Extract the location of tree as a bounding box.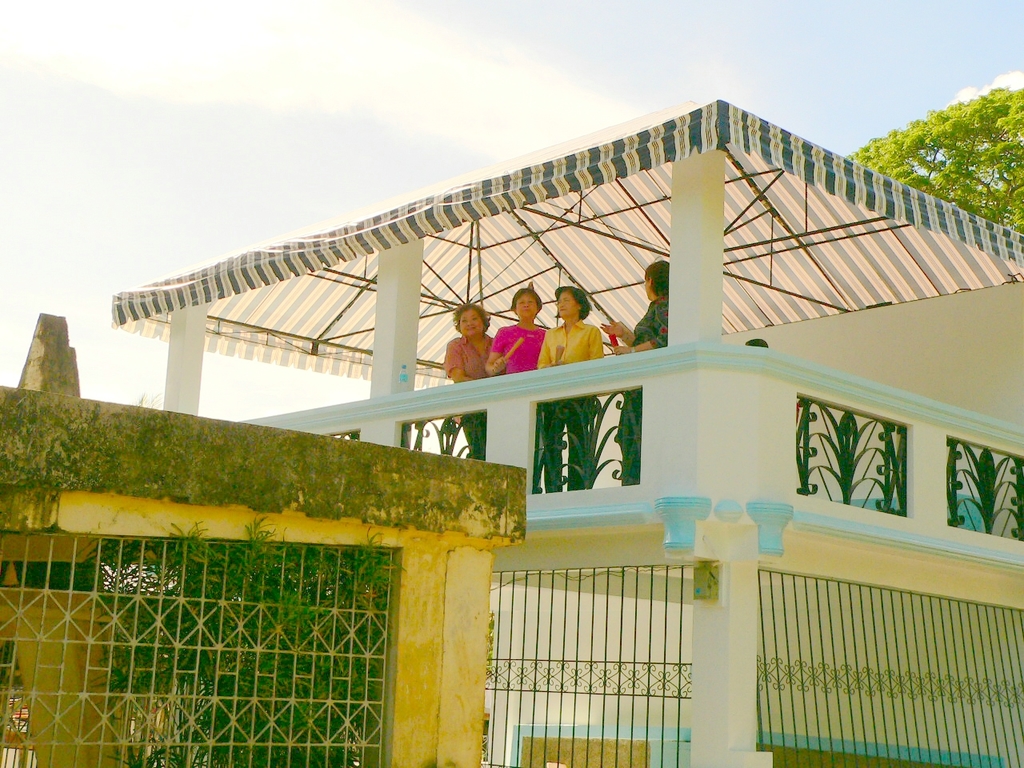
[846,81,1023,243].
